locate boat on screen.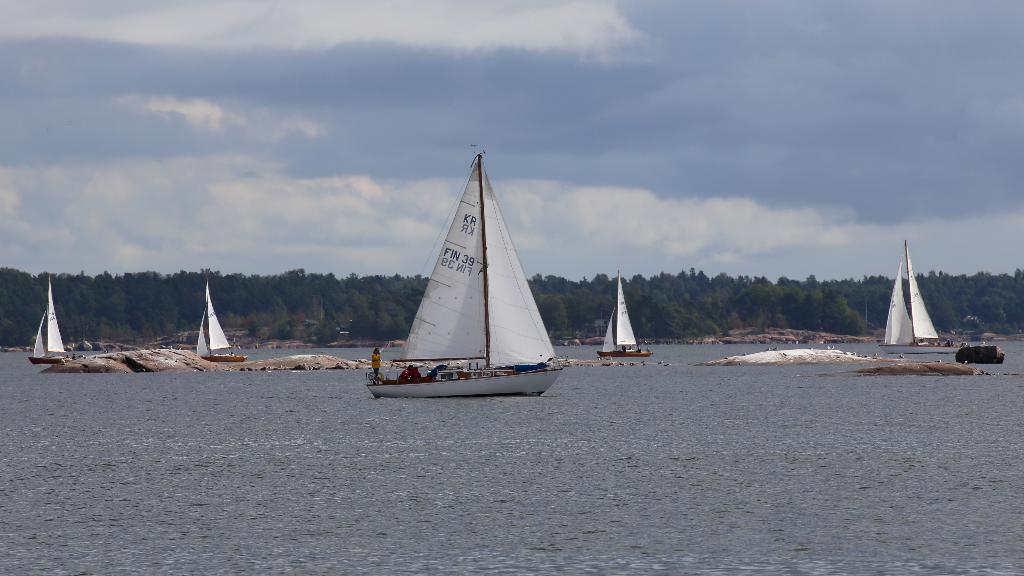
On screen at Rect(884, 244, 946, 352).
